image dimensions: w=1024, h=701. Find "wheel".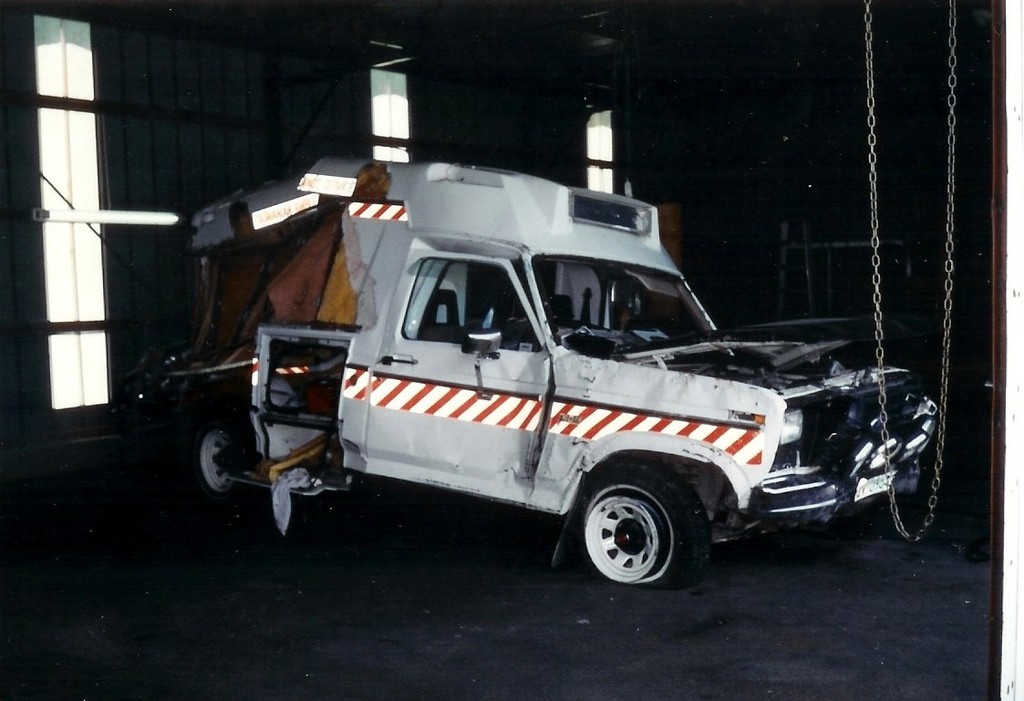
detection(555, 479, 711, 583).
